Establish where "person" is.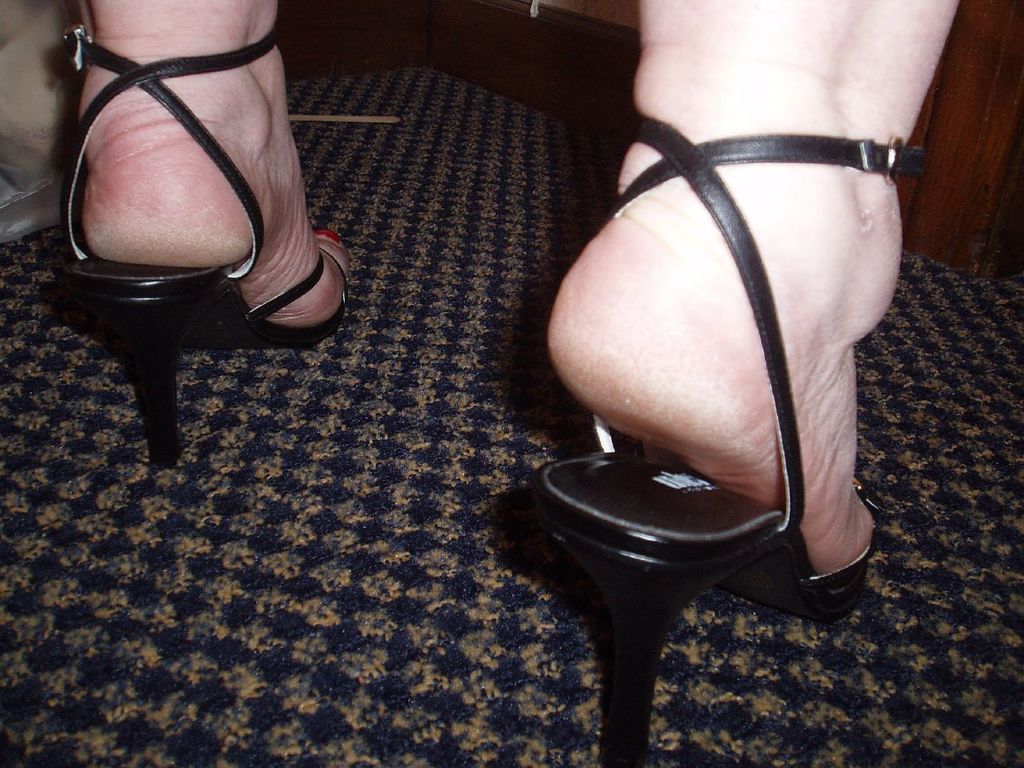
Established at 77,0,970,578.
